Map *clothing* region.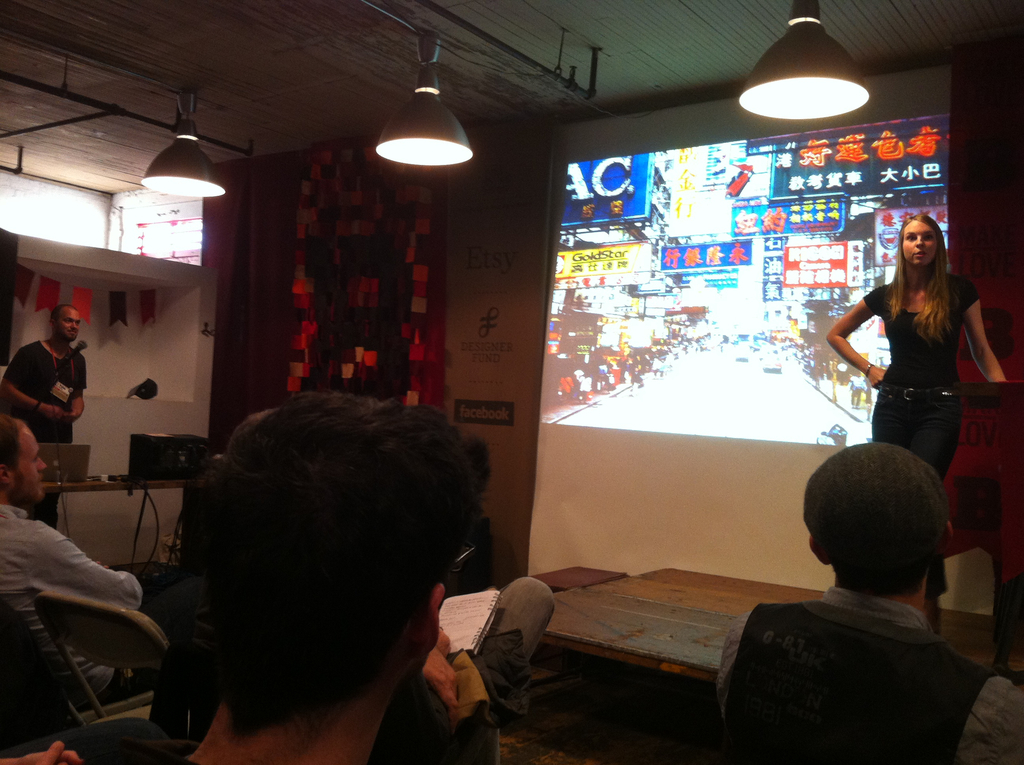
Mapped to [865, 282, 968, 503].
